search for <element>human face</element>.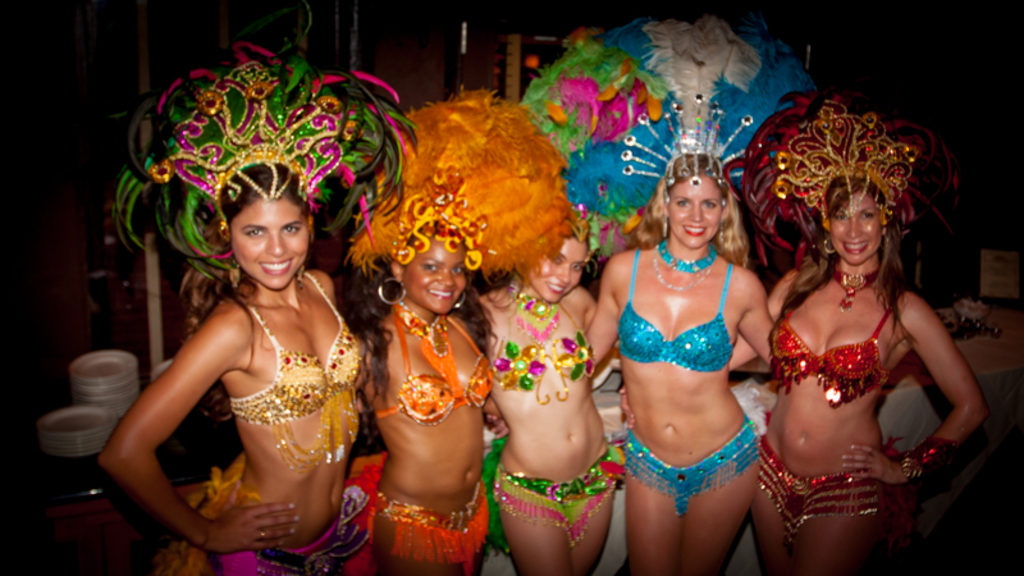
Found at (x1=403, y1=229, x2=466, y2=315).
